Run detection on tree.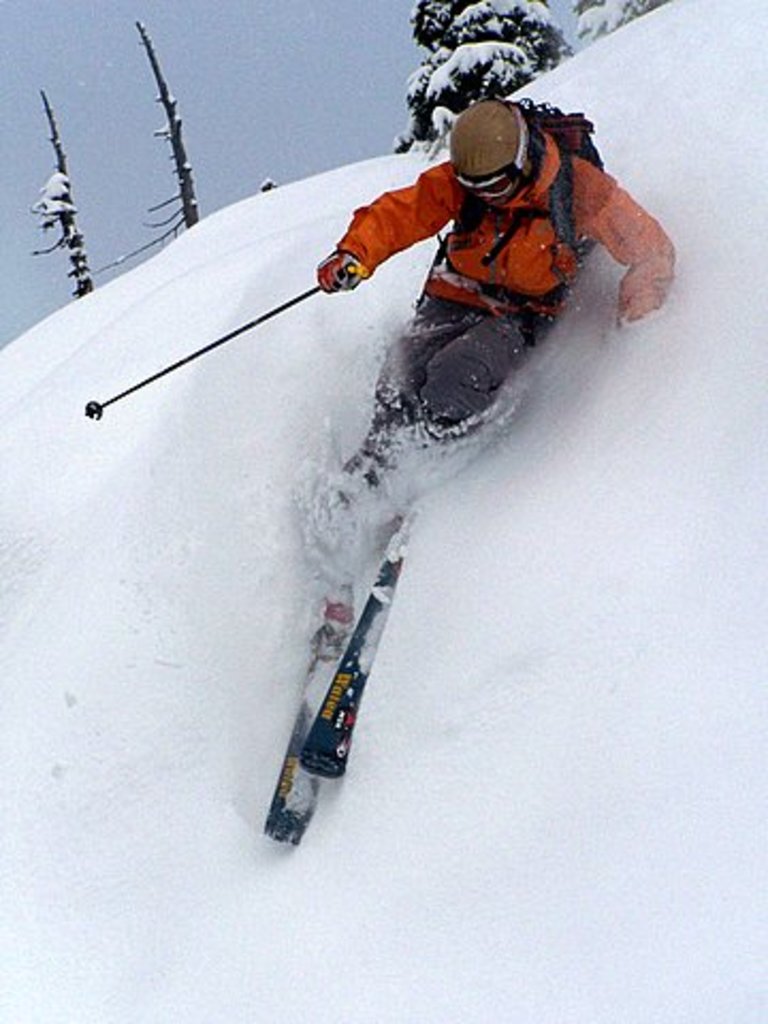
Result: (397,0,578,156).
